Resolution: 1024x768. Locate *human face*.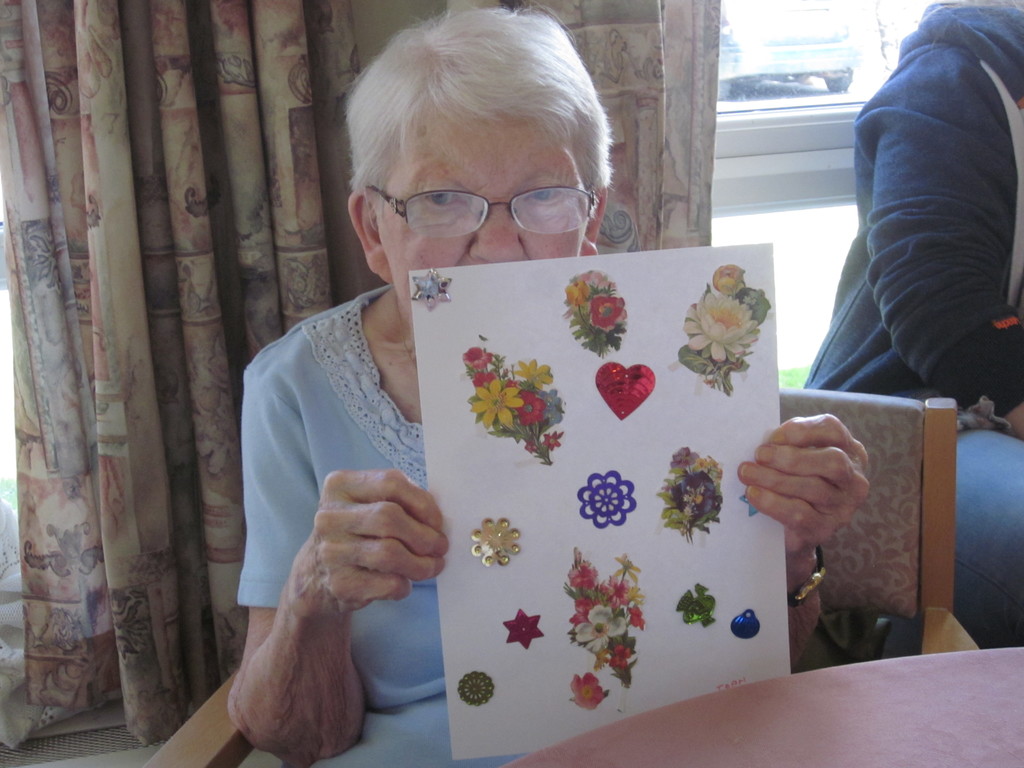
detection(380, 102, 580, 311).
